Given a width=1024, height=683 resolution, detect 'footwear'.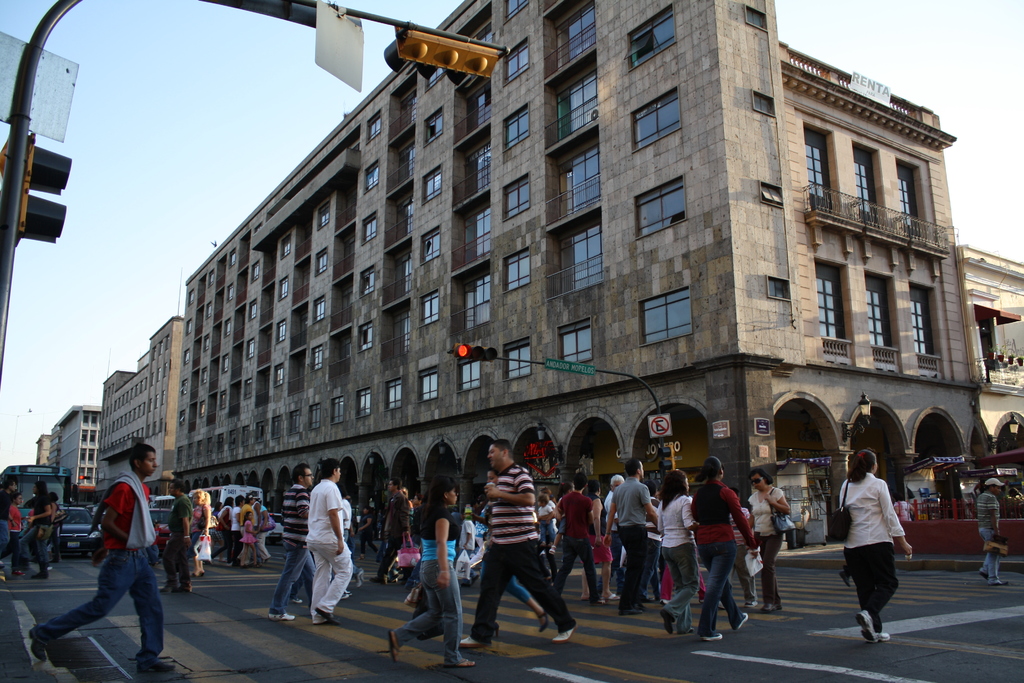
region(700, 631, 725, 641).
